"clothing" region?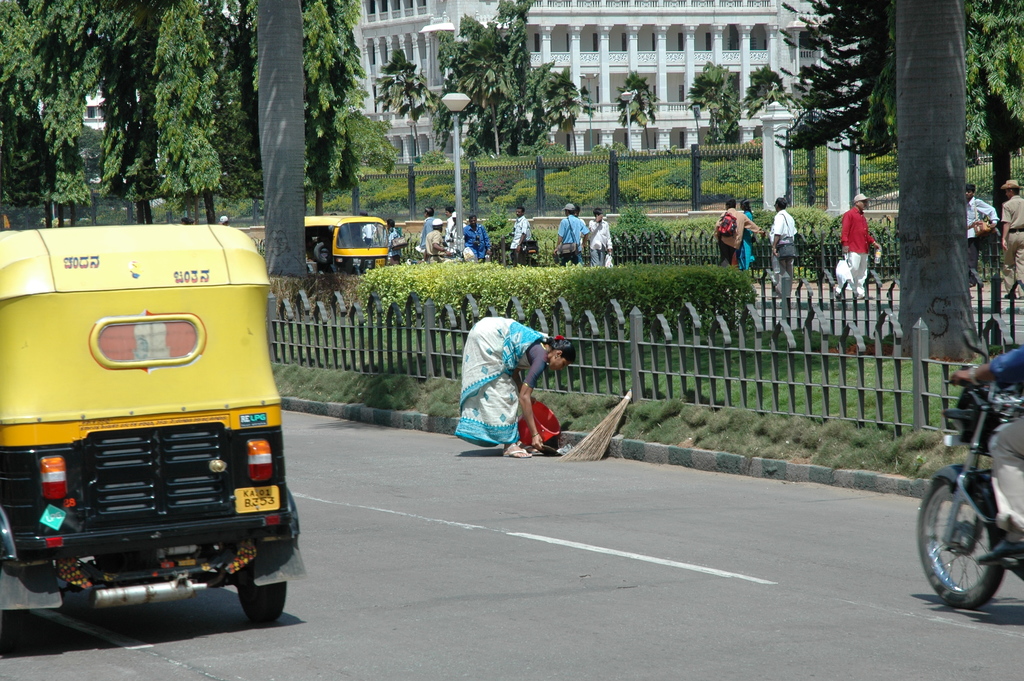
[x1=583, y1=221, x2=622, y2=259]
